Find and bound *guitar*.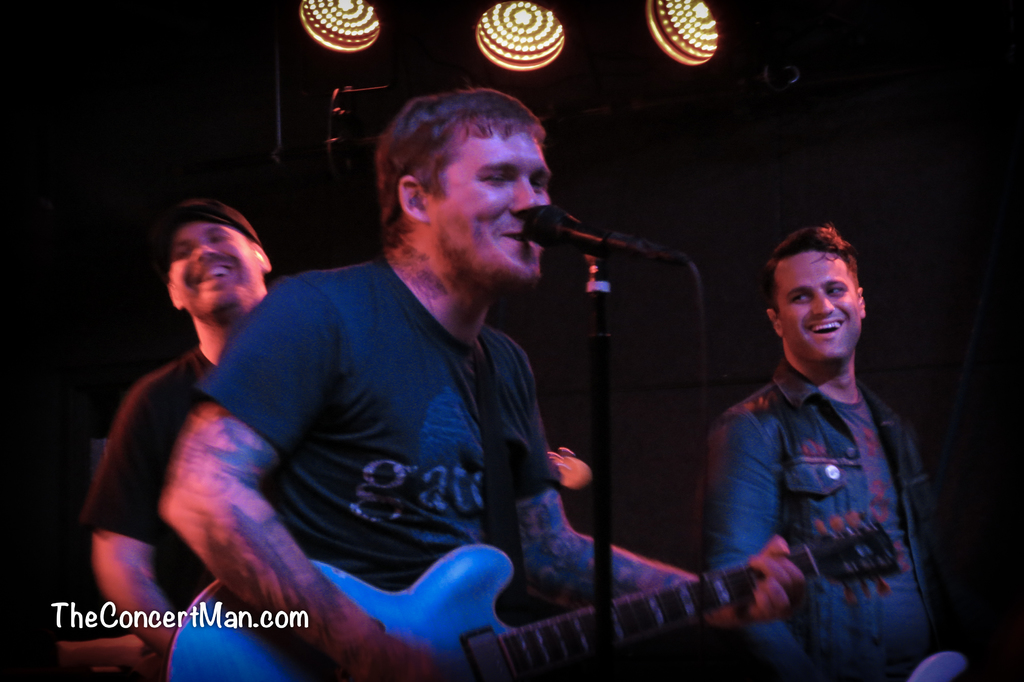
Bound: 160 508 910 681.
